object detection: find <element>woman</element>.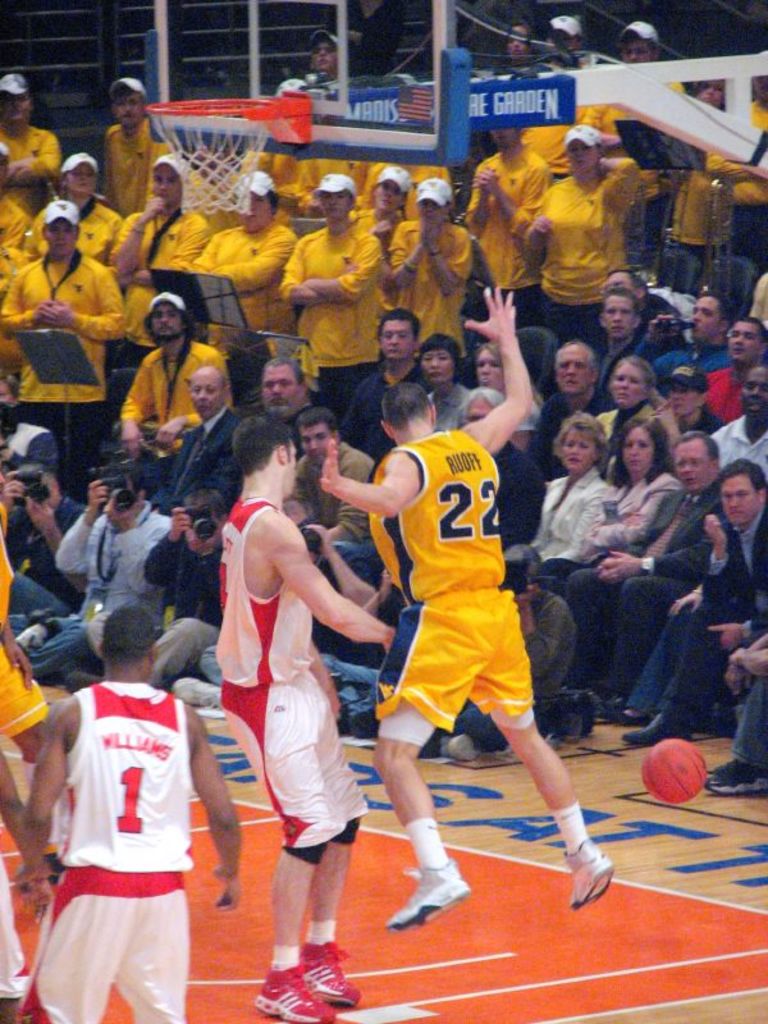
(568, 410, 682, 701).
